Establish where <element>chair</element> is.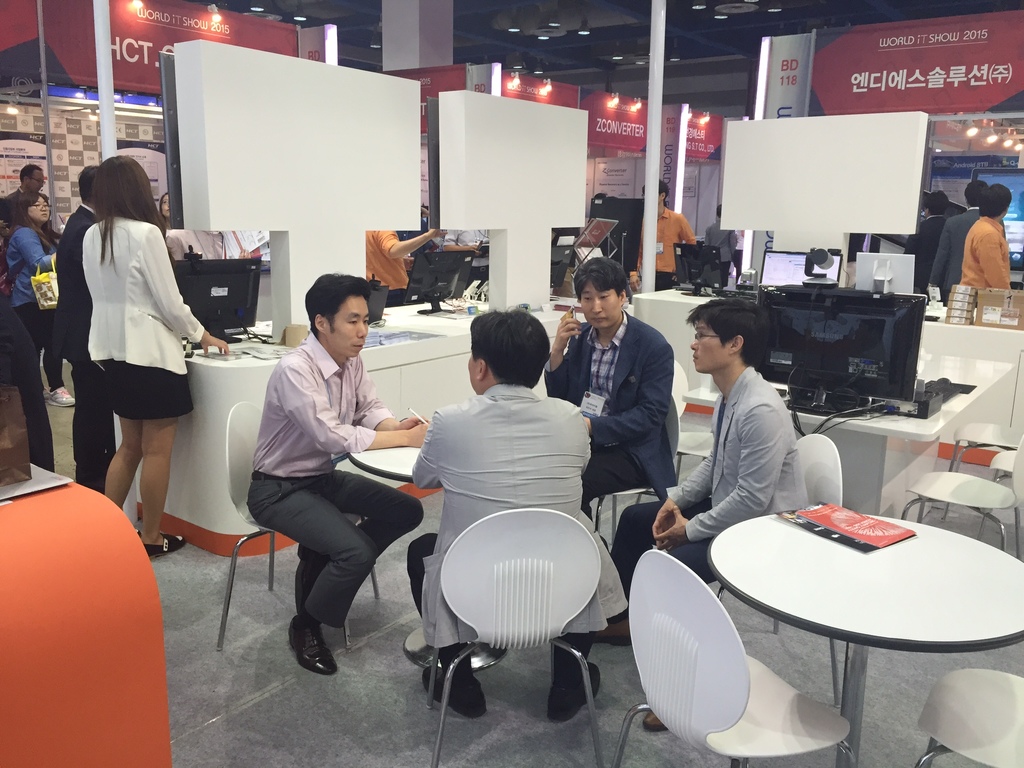
Established at 422:506:607:767.
